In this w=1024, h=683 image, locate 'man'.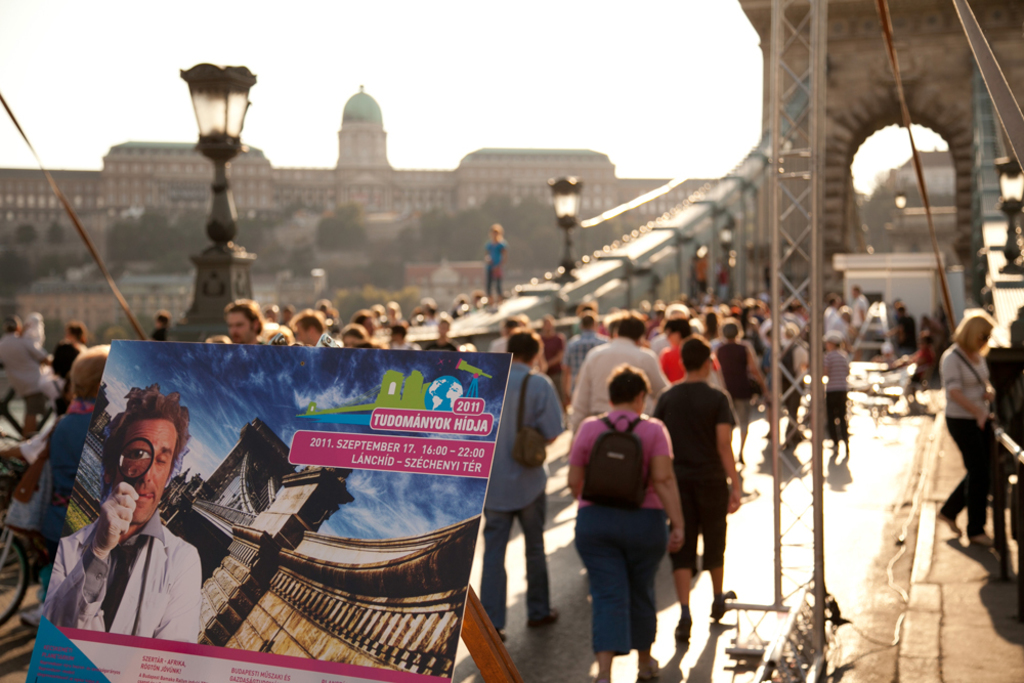
Bounding box: [571, 312, 679, 430].
